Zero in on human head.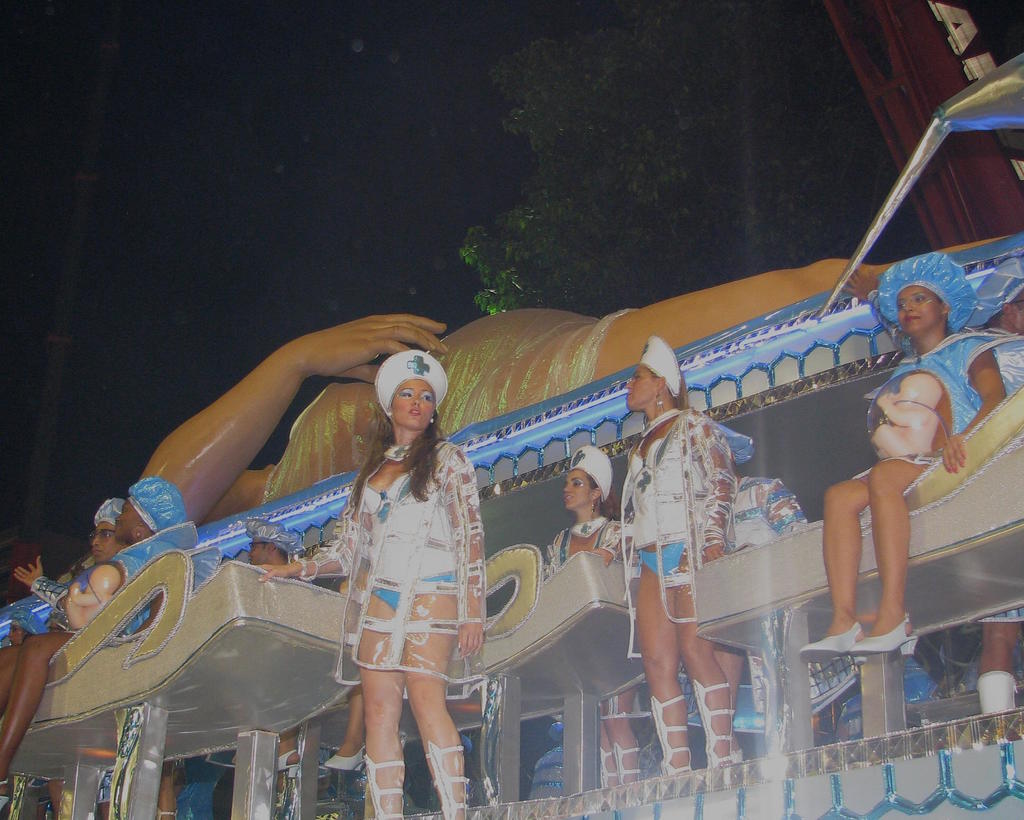
Zeroed in: <region>561, 447, 627, 515</region>.
